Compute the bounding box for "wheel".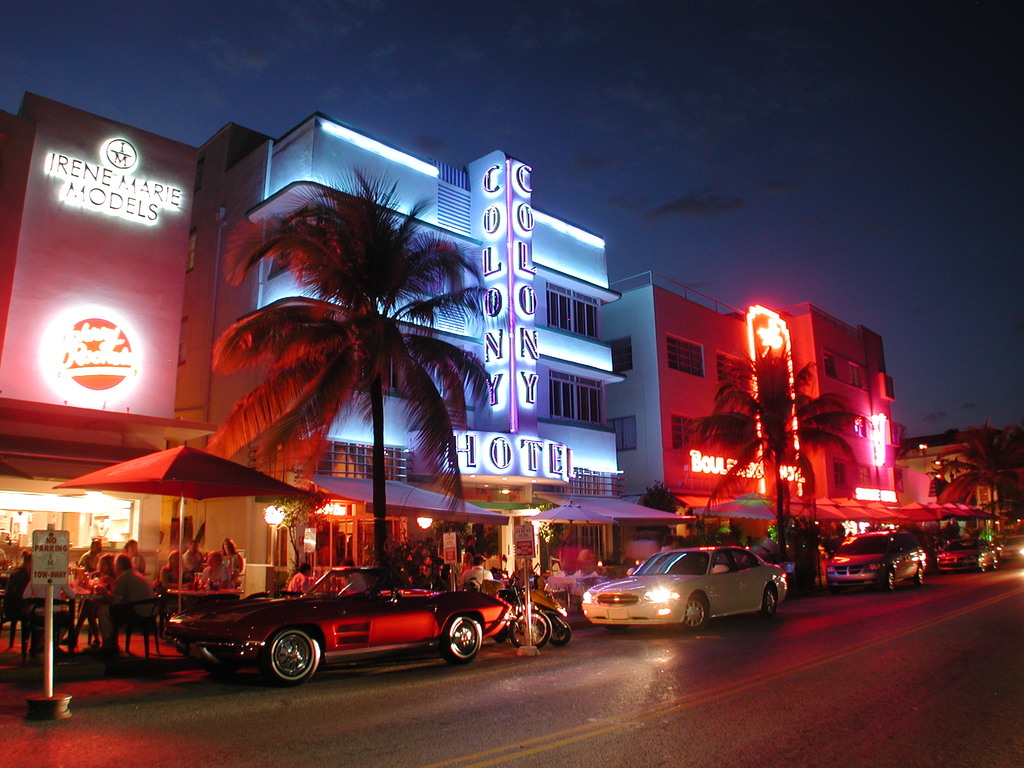
select_region(439, 614, 480, 662).
